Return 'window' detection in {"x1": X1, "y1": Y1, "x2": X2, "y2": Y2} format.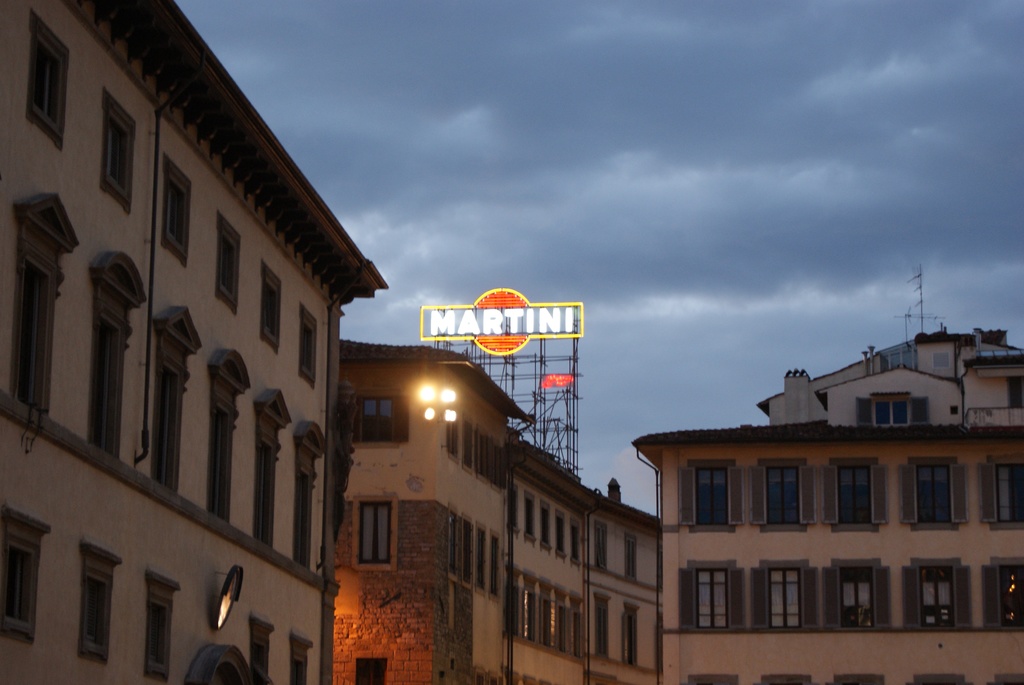
{"x1": 104, "y1": 86, "x2": 135, "y2": 215}.
